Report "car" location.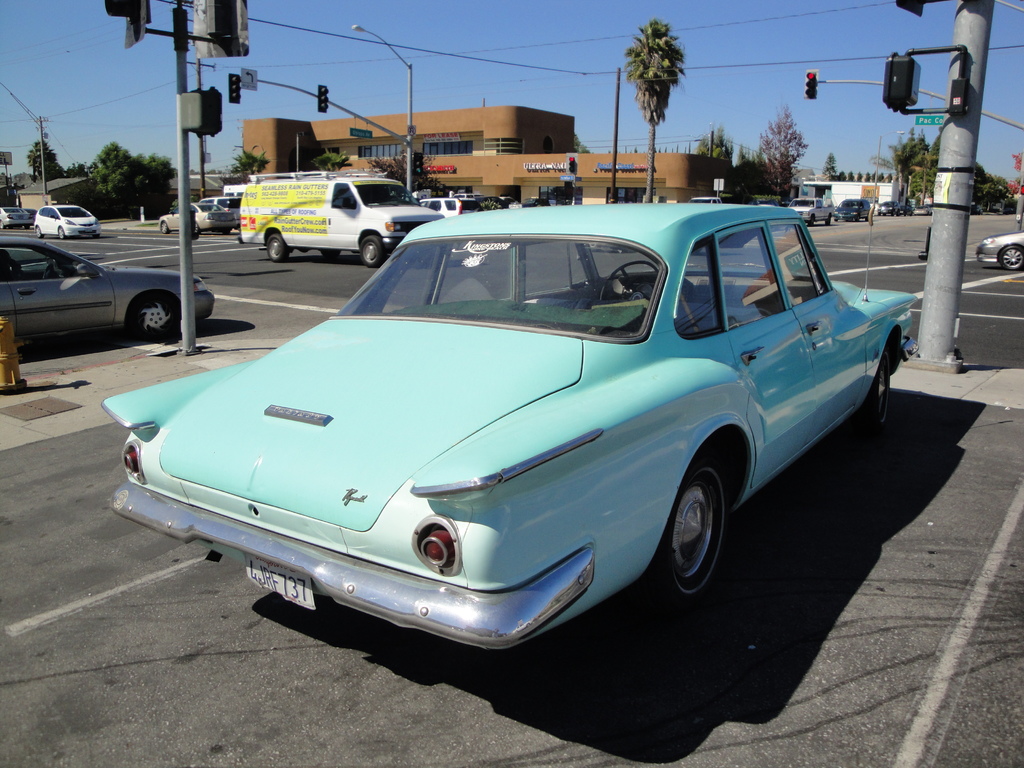
Report: <region>879, 200, 909, 214</region>.
